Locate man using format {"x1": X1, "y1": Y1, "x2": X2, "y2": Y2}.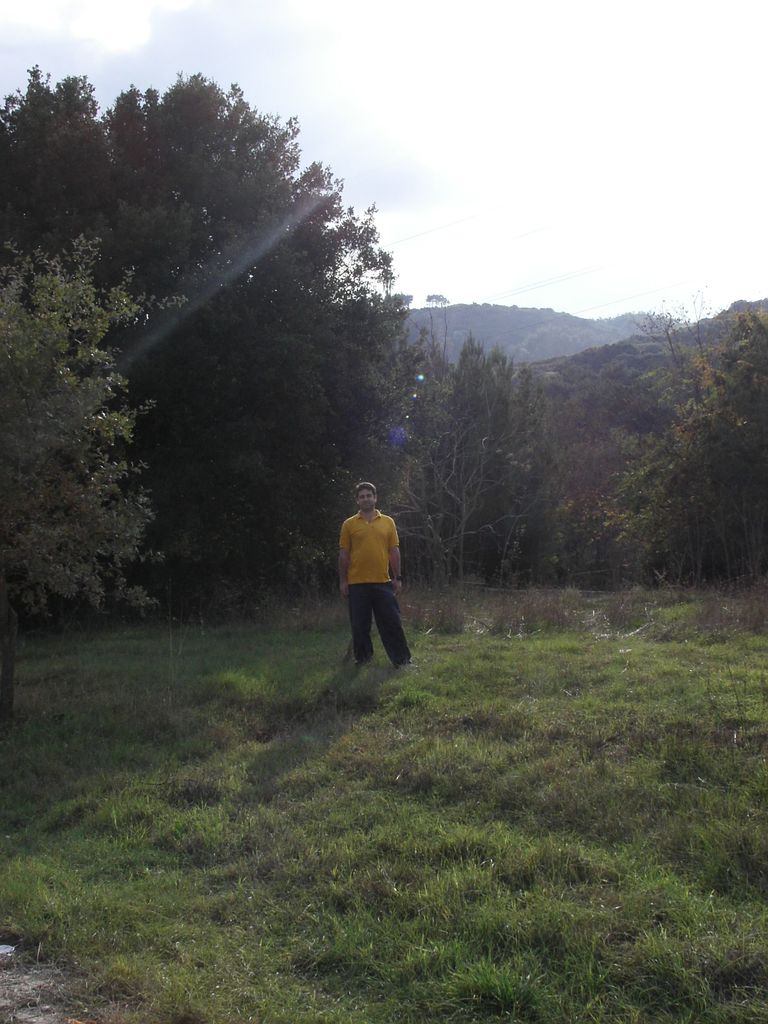
{"x1": 335, "y1": 481, "x2": 419, "y2": 675}.
